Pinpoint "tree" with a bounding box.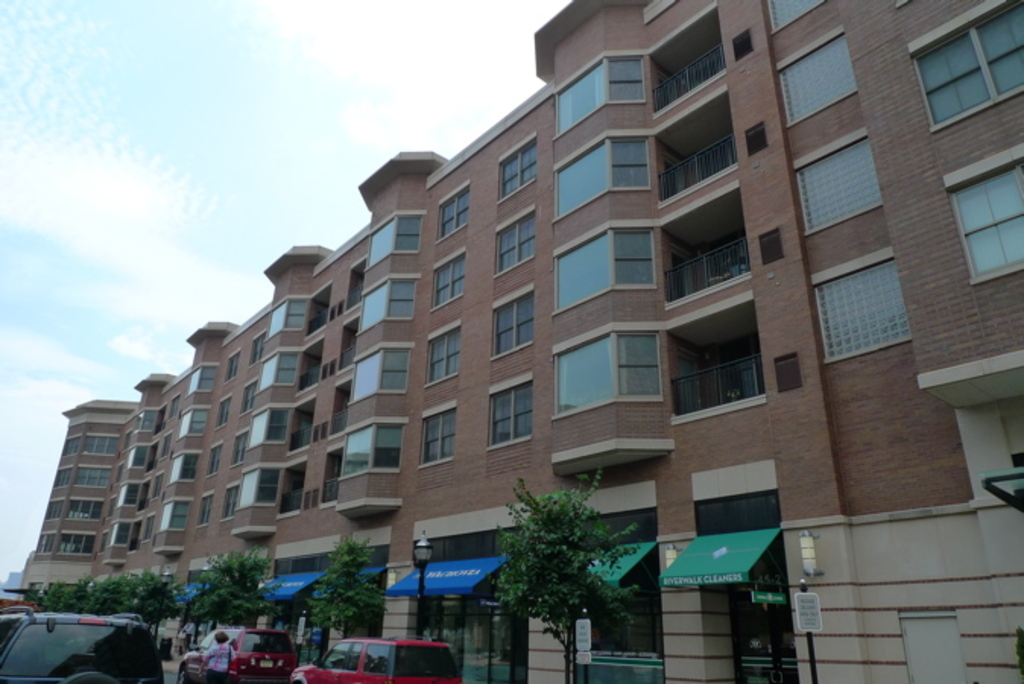
select_region(301, 537, 387, 664).
